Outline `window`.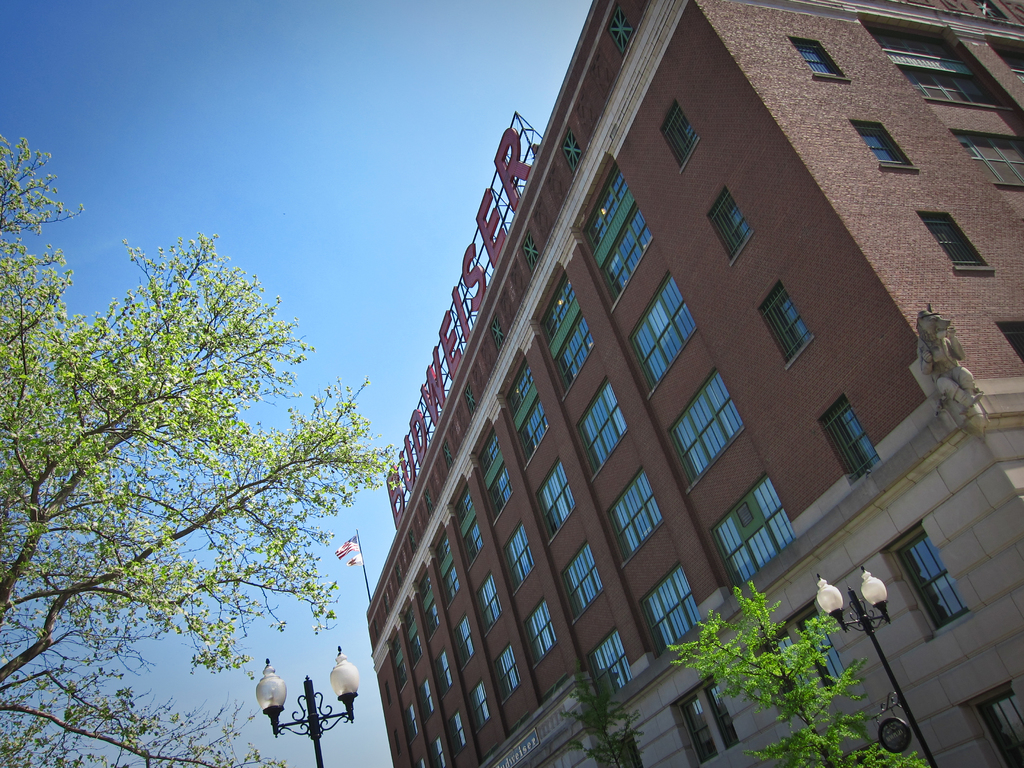
Outline: (left=404, top=604, right=428, bottom=658).
